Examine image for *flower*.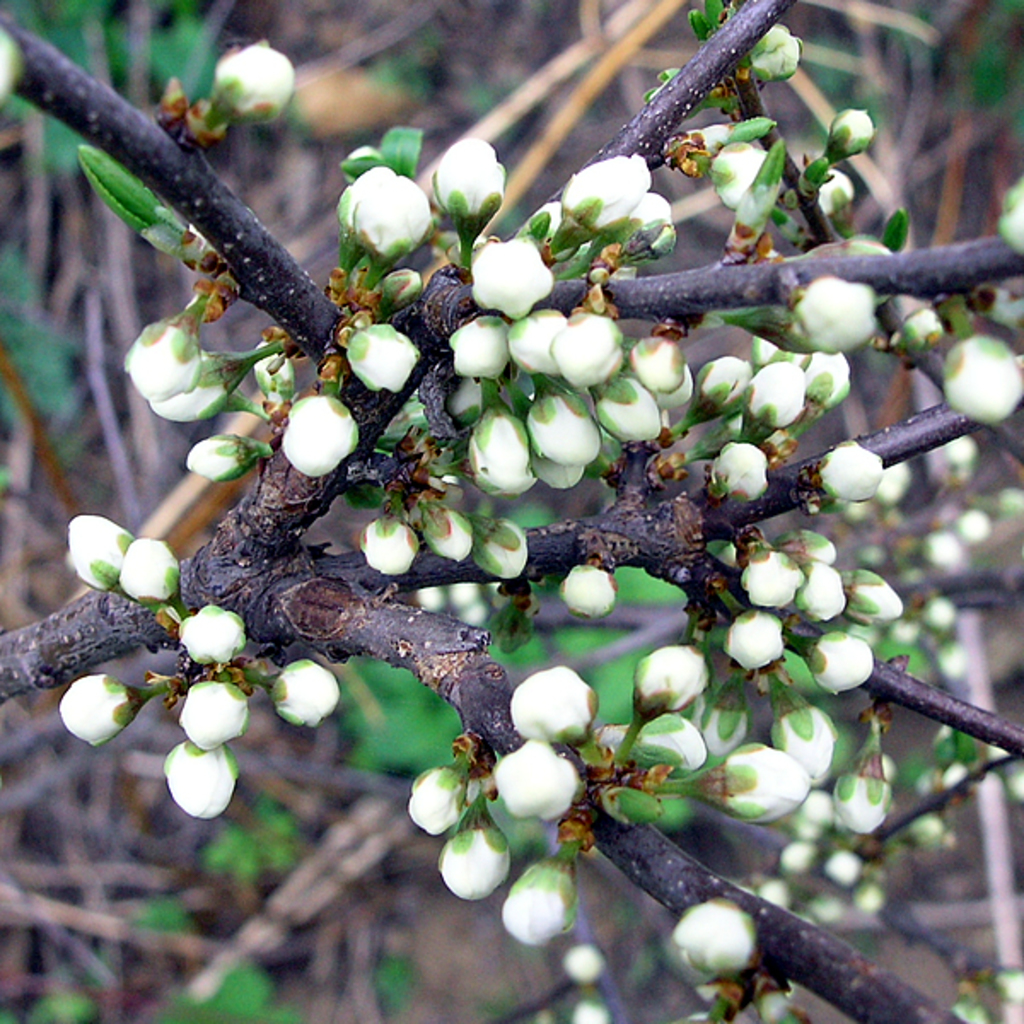
Examination result: 560 150 659 229.
